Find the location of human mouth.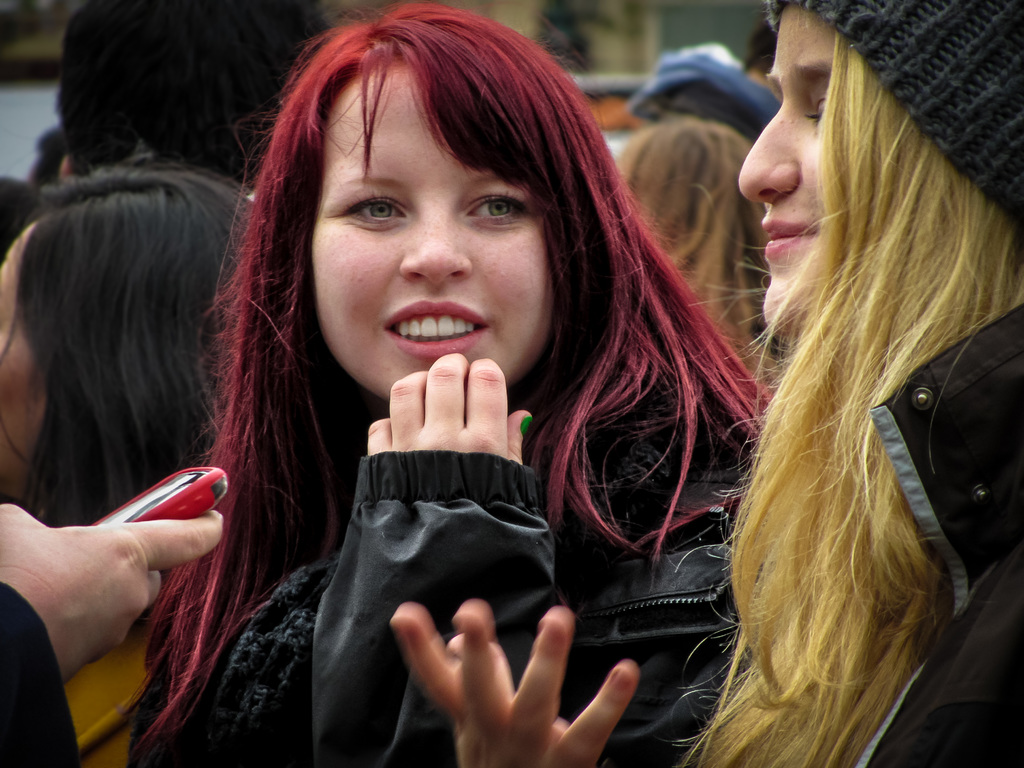
Location: 384,302,486,360.
